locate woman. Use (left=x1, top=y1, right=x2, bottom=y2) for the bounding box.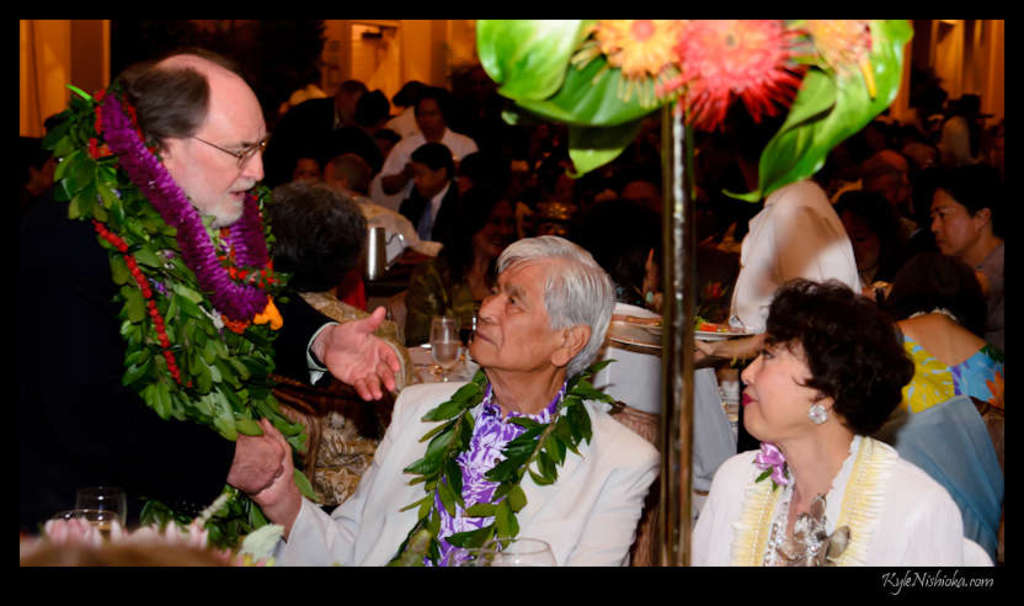
(left=724, top=92, right=873, bottom=466).
